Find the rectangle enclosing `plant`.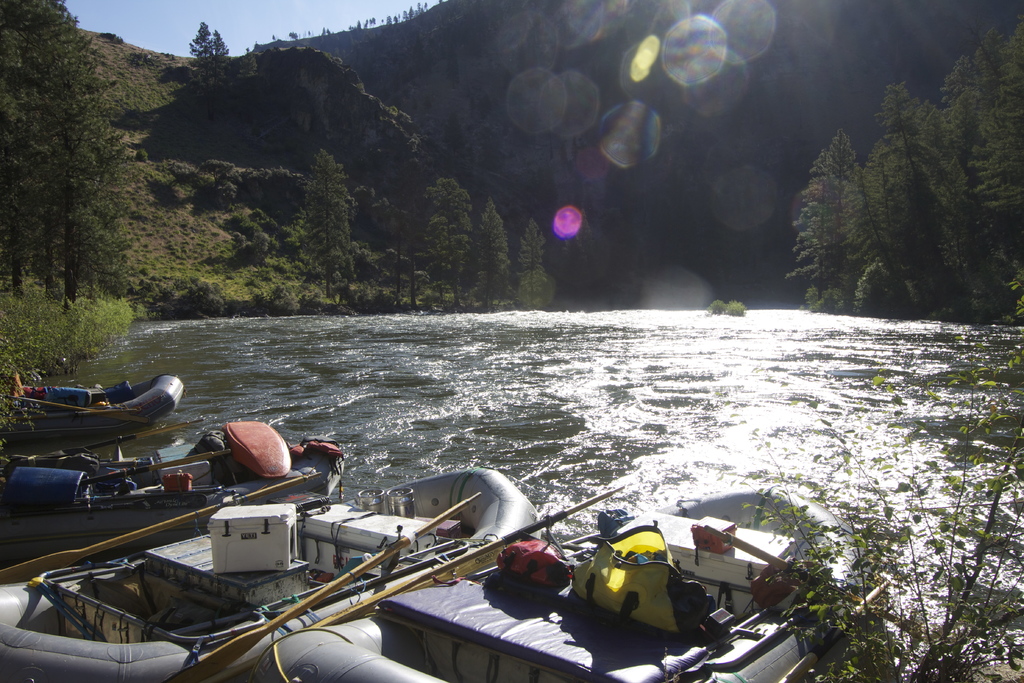
(x1=257, y1=265, x2=339, y2=324).
